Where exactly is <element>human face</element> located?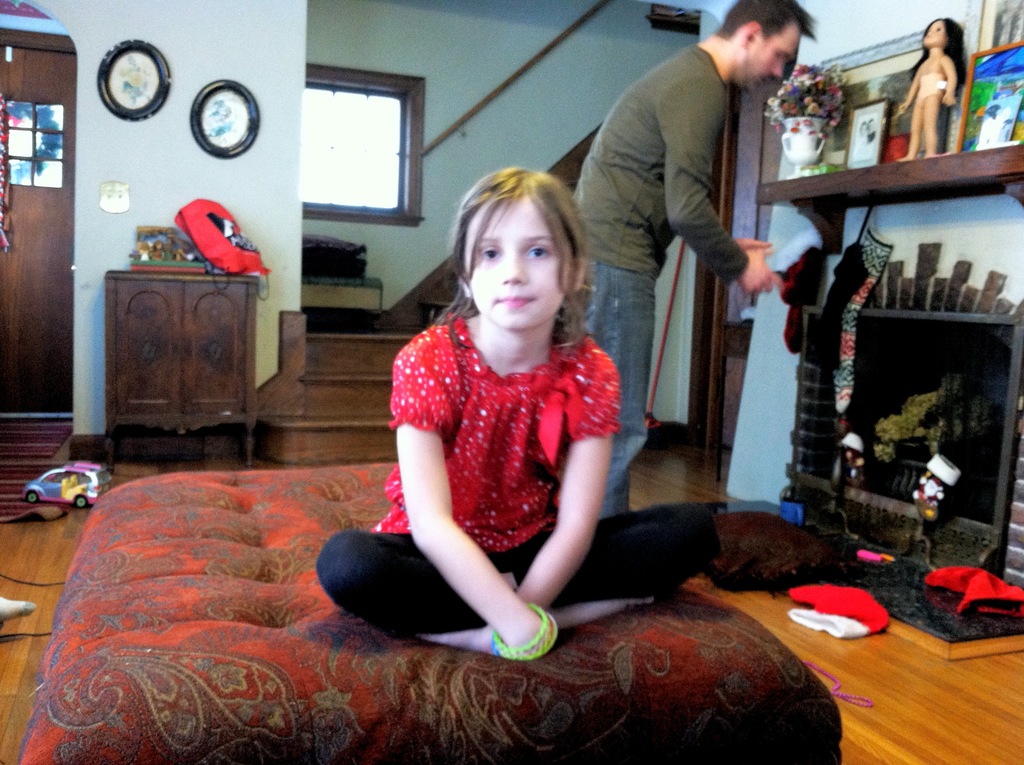
Its bounding box is rect(463, 193, 570, 330).
